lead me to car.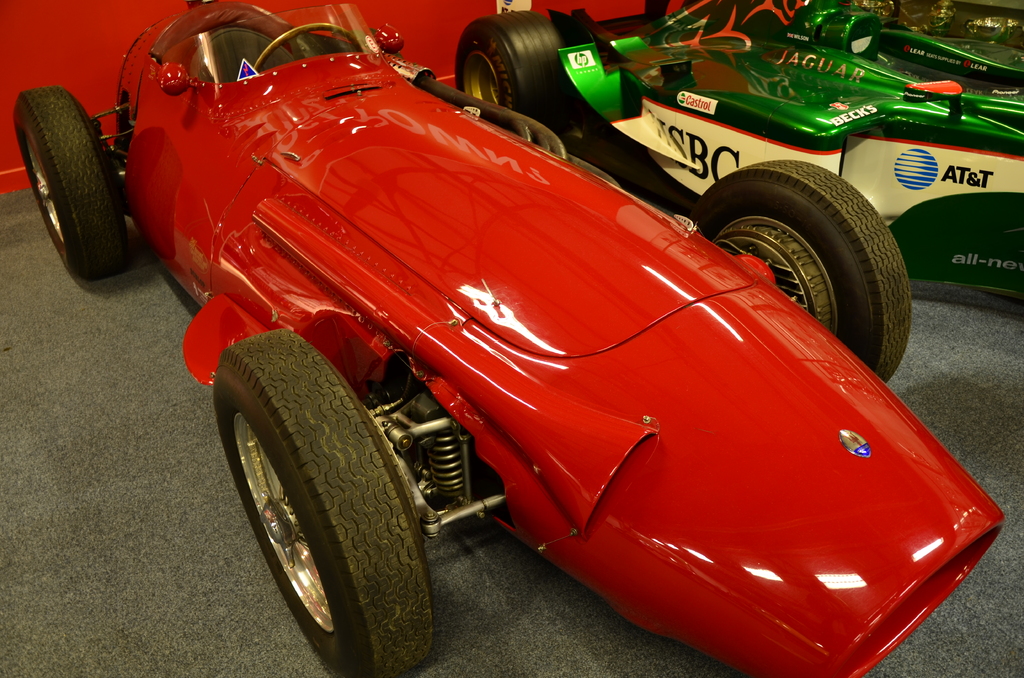
Lead to box=[452, 0, 1023, 318].
